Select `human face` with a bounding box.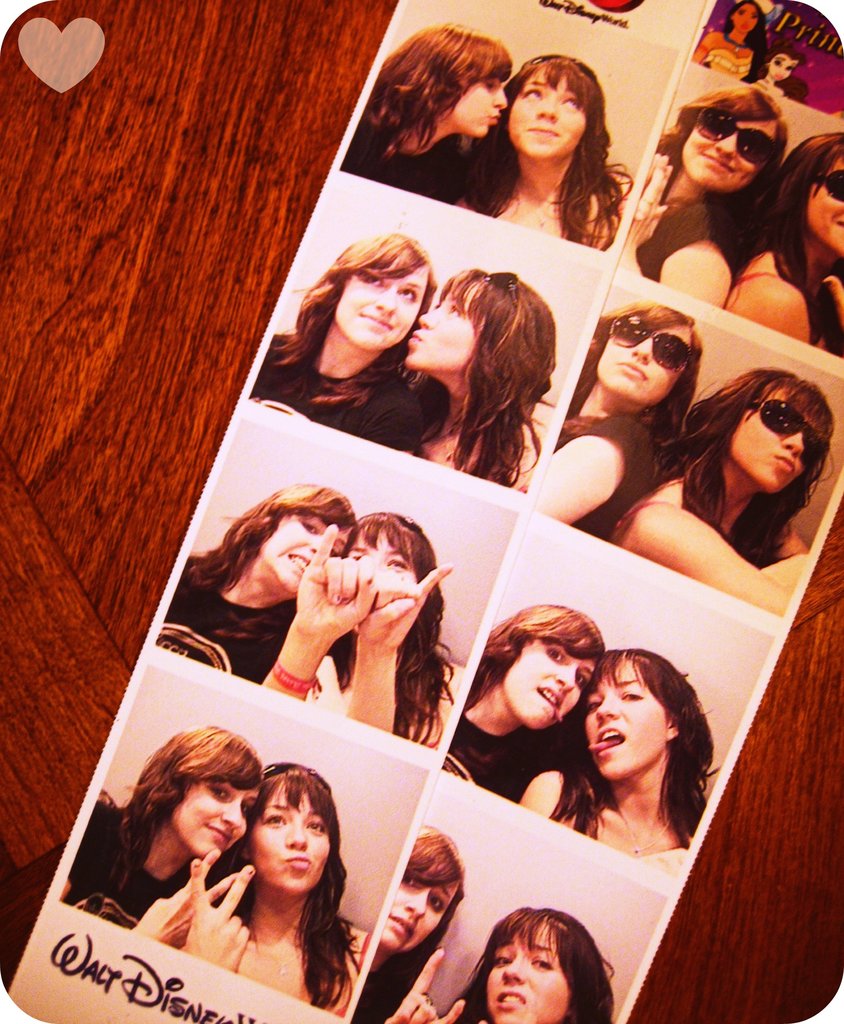
<region>470, 57, 499, 136</region>.
